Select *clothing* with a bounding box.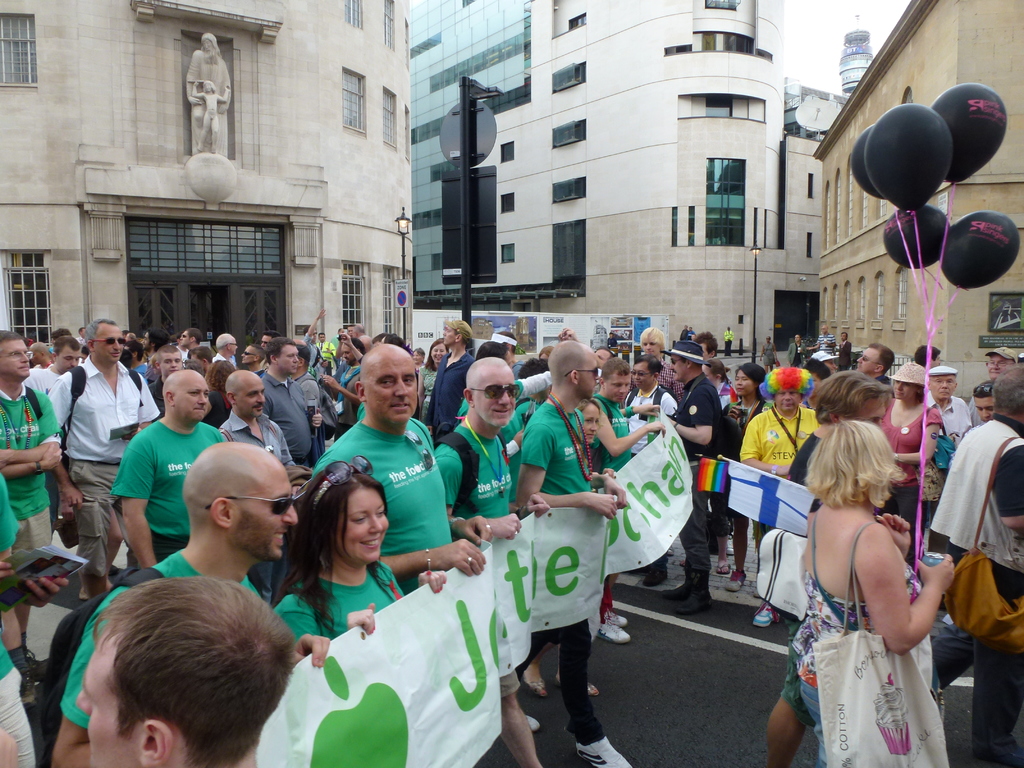
797/508/931/767.
